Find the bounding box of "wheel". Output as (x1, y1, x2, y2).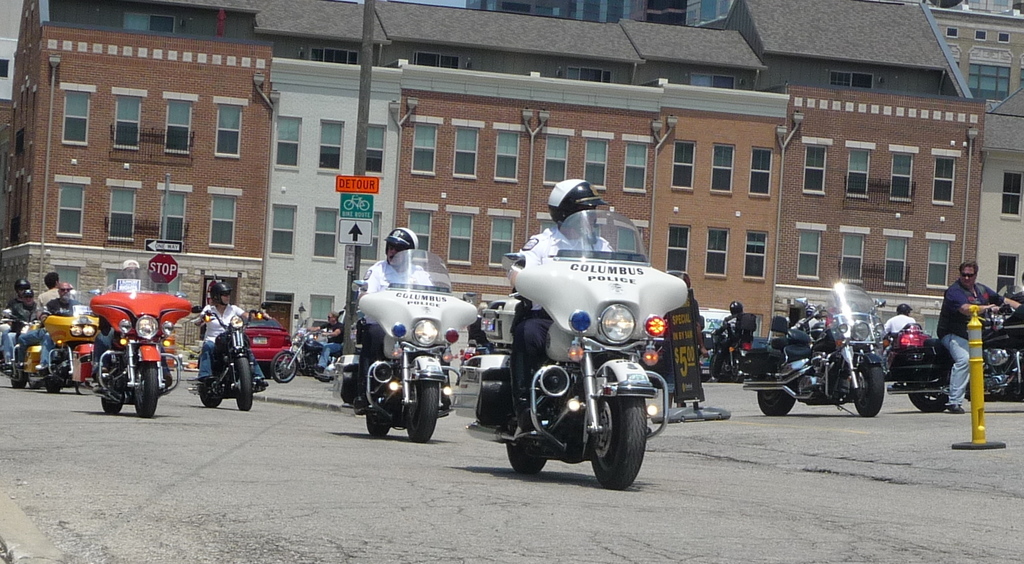
(45, 378, 61, 388).
